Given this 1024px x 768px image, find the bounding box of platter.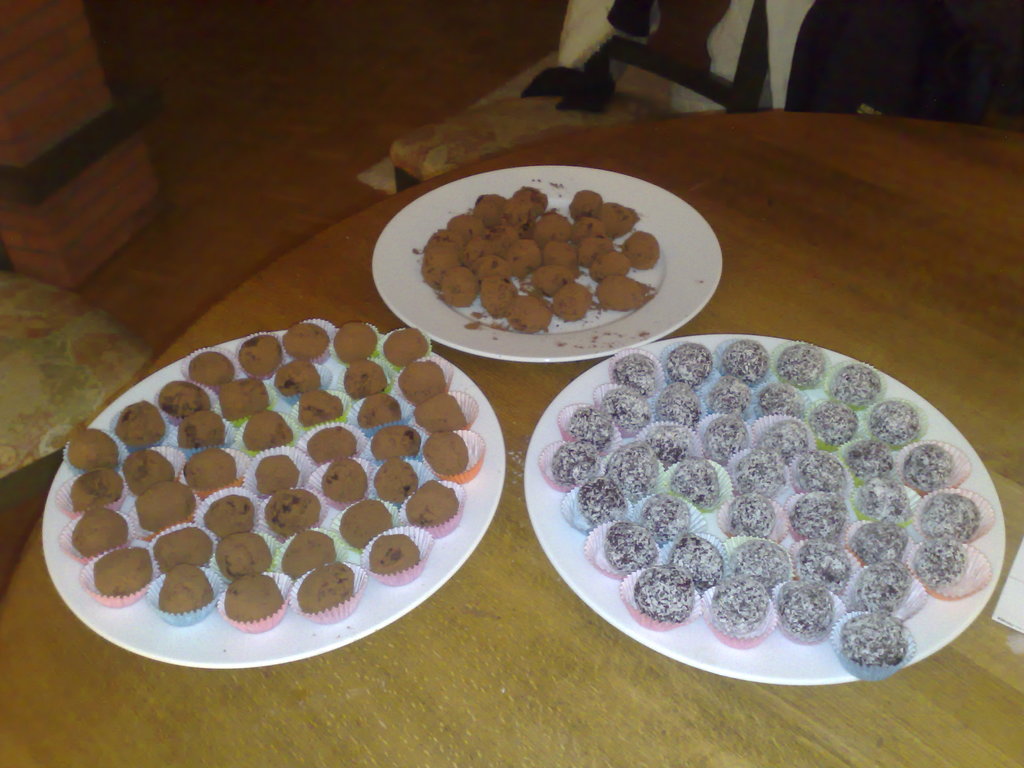
(524, 340, 1004, 684).
